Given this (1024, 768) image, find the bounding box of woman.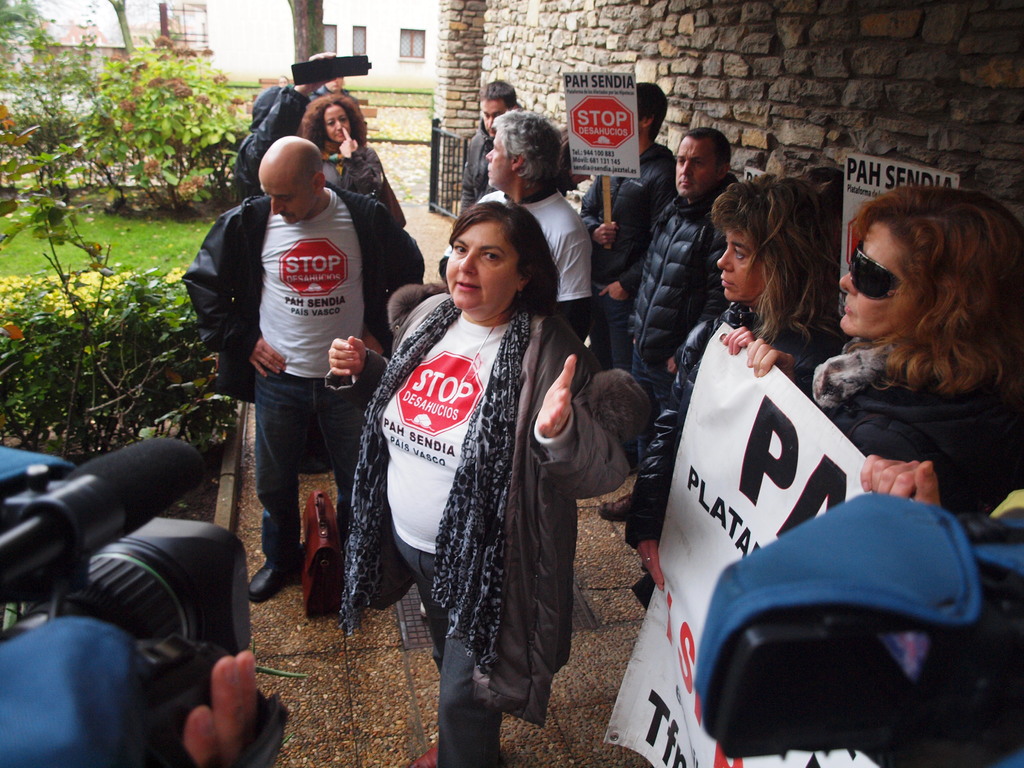
detection(743, 184, 1023, 507).
